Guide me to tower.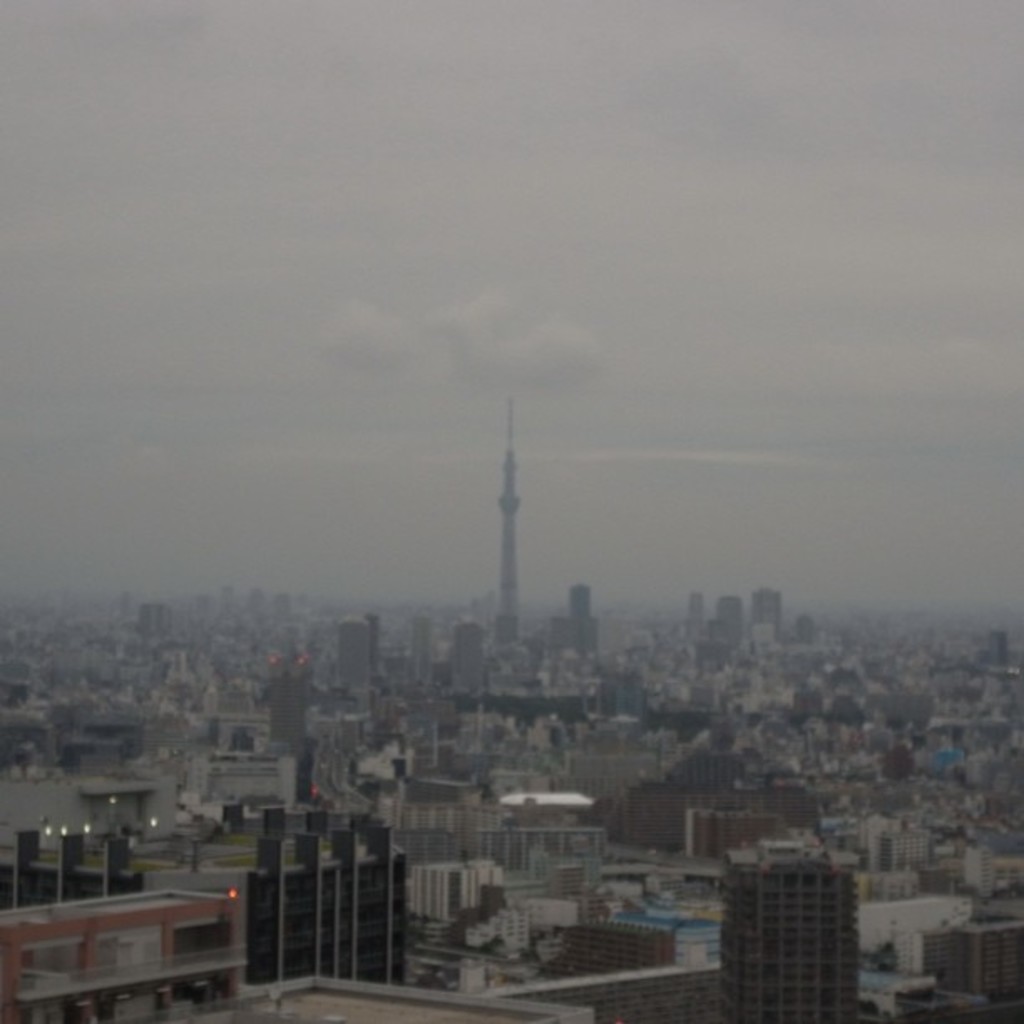
Guidance: bbox=(709, 833, 885, 1021).
